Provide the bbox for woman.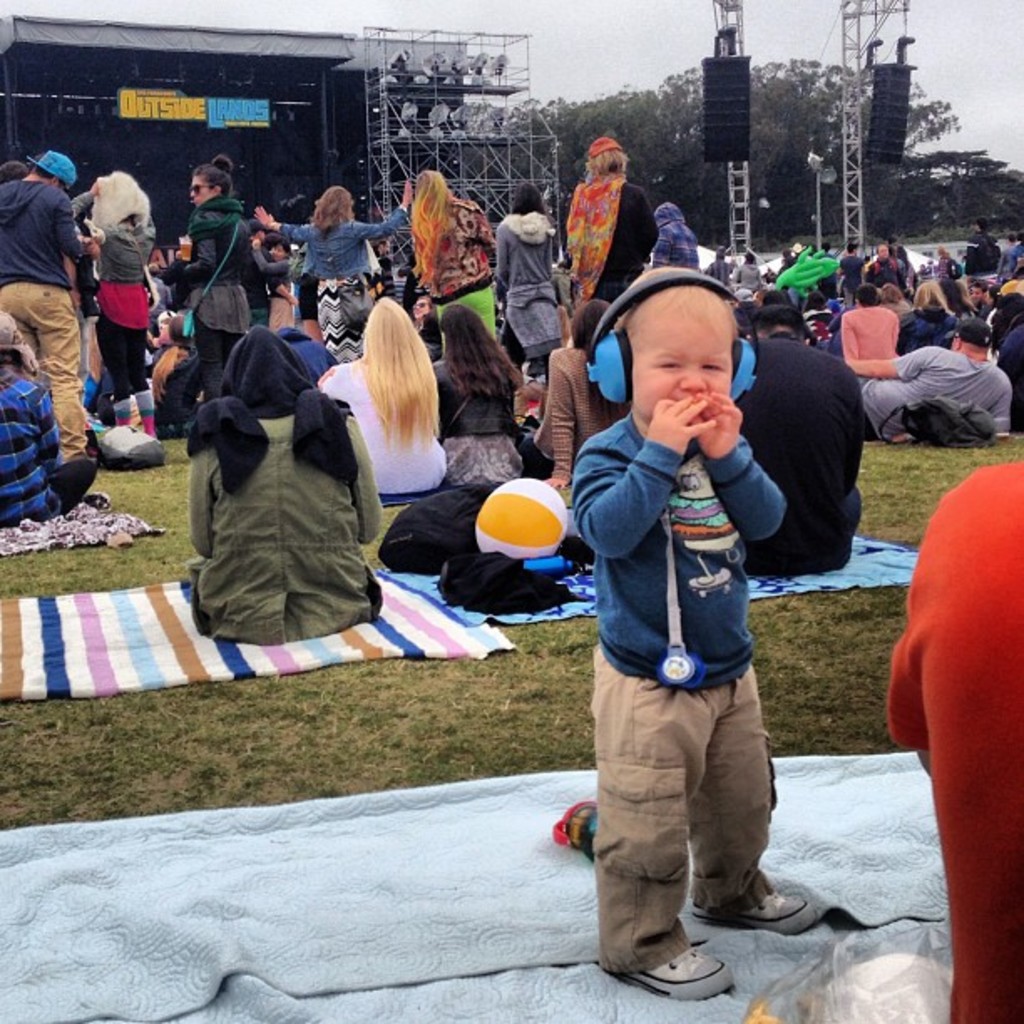
492:181:562:383.
